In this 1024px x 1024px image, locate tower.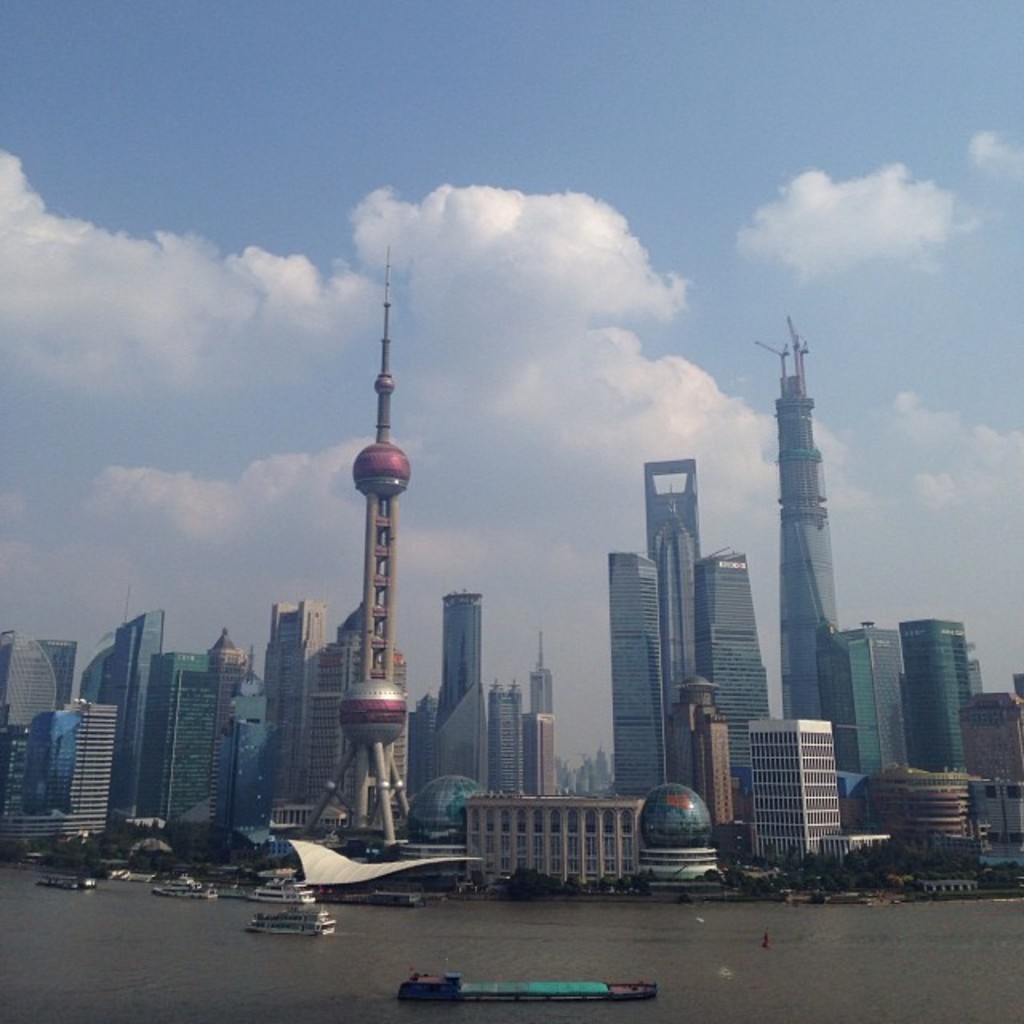
Bounding box: (200,626,262,840).
